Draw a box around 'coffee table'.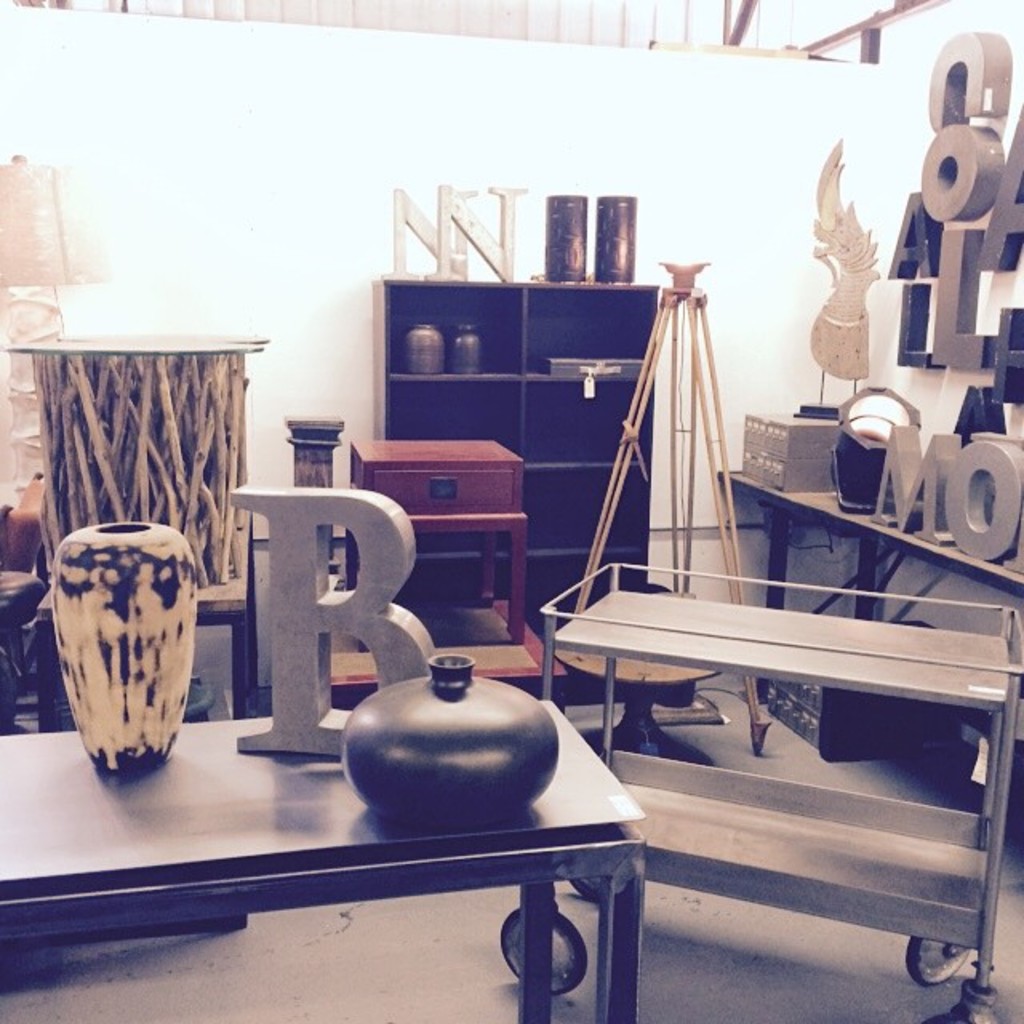
<bbox>40, 675, 685, 984</bbox>.
